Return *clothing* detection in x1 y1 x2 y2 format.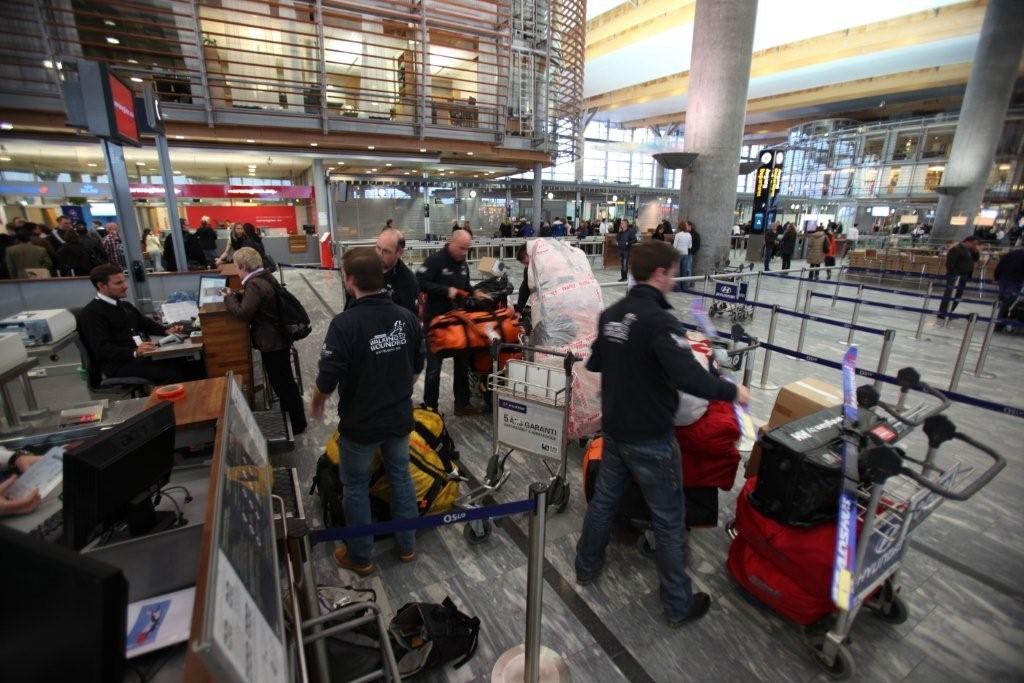
86 295 157 367.
